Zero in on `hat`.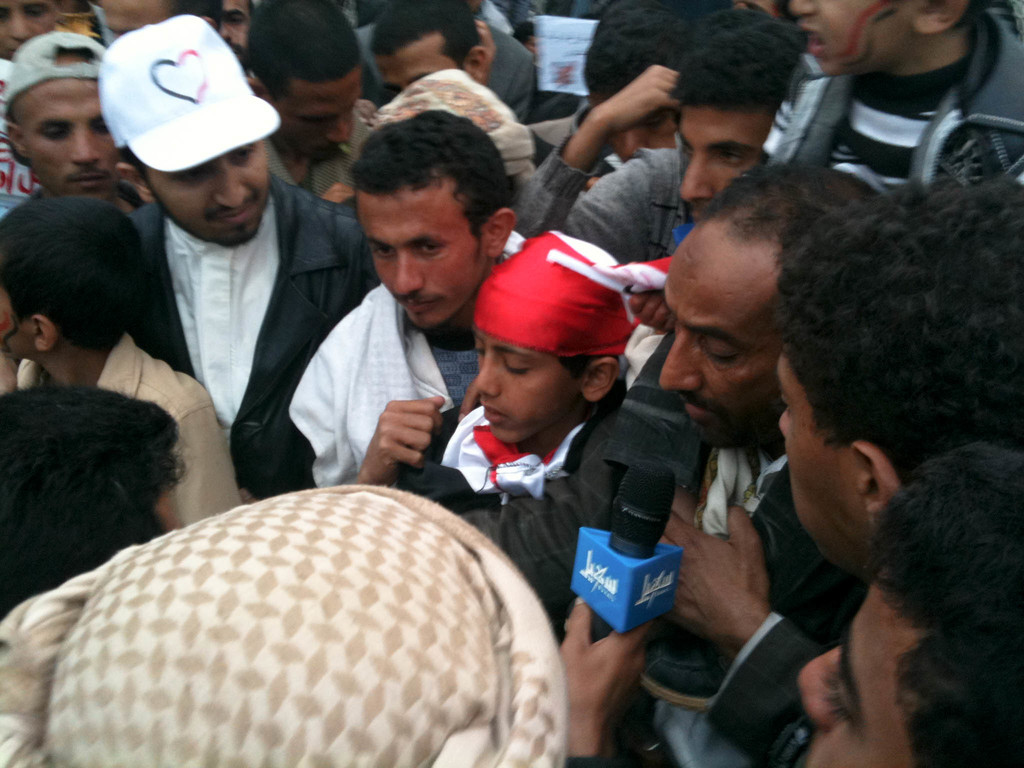
Zeroed in: Rect(99, 15, 278, 175).
